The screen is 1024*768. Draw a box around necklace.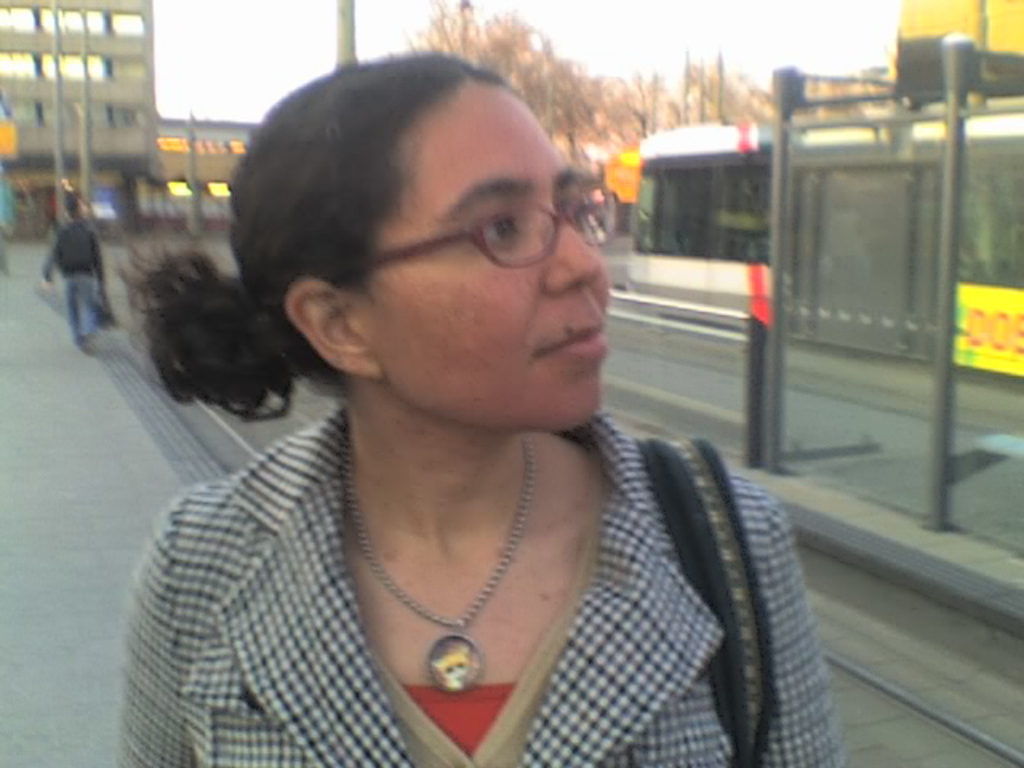
[x1=336, y1=398, x2=581, y2=702].
